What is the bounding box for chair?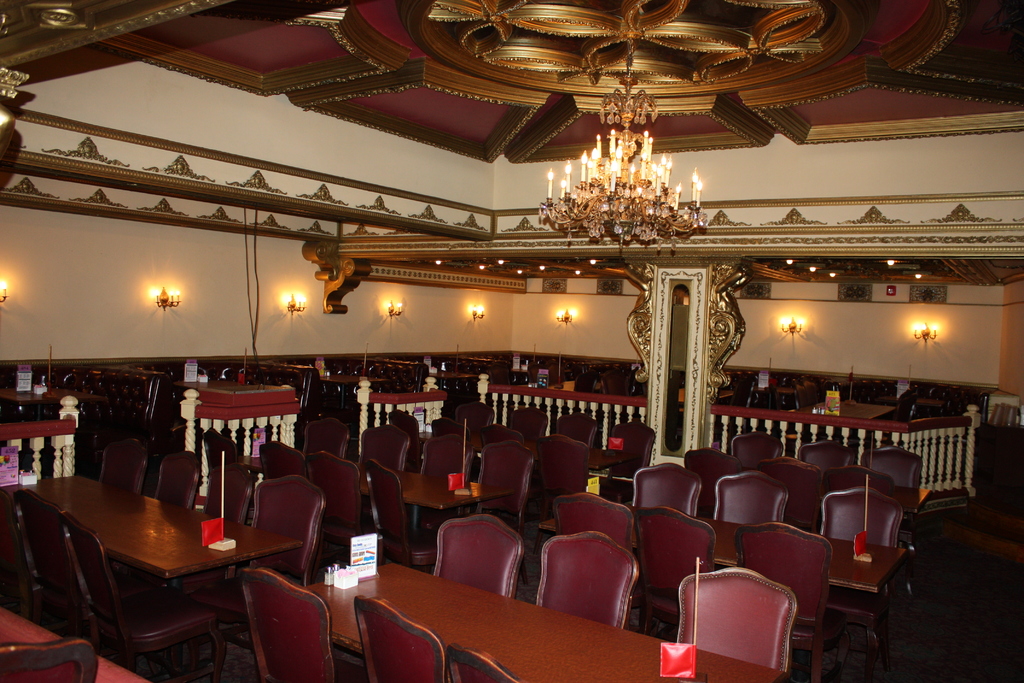
crop(154, 450, 202, 518).
